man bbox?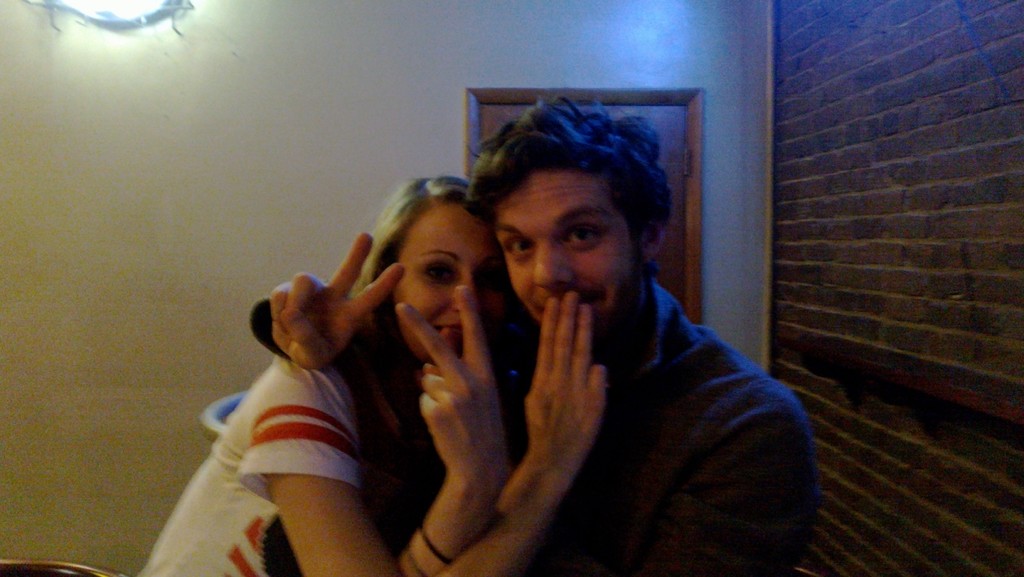
Rect(249, 92, 829, 576)
